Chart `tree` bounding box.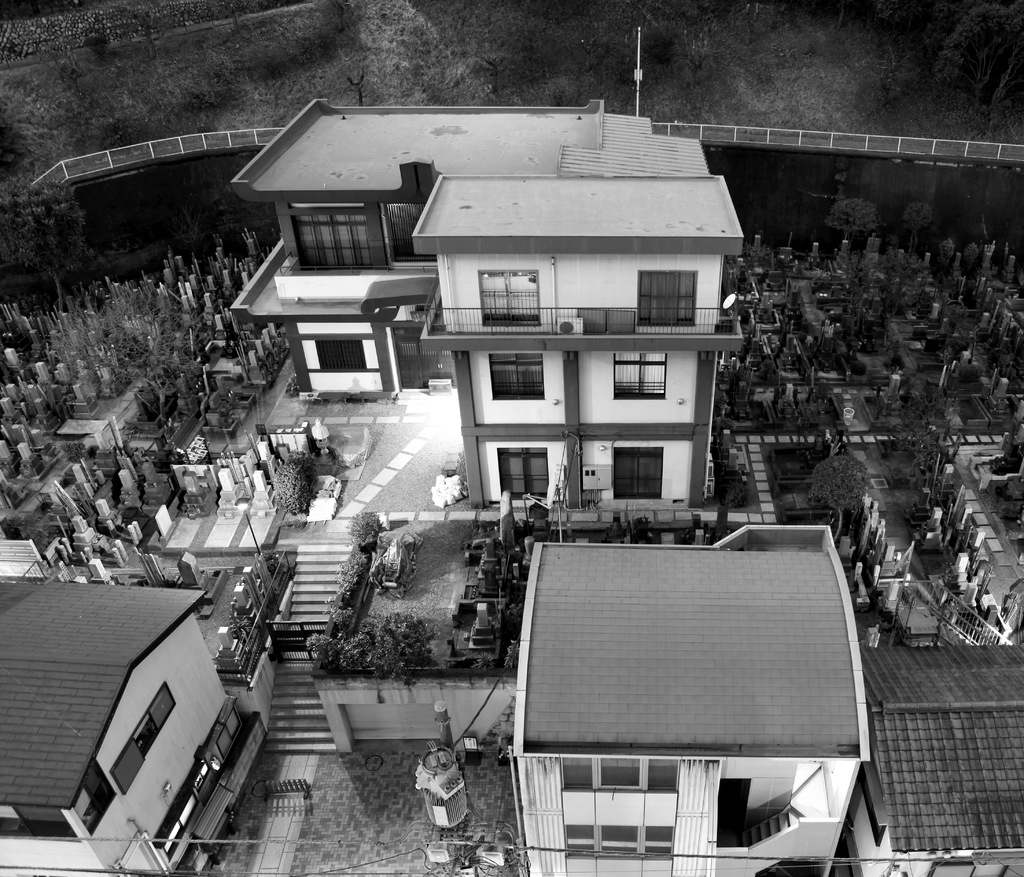
Charted: 821 197 877 238.
